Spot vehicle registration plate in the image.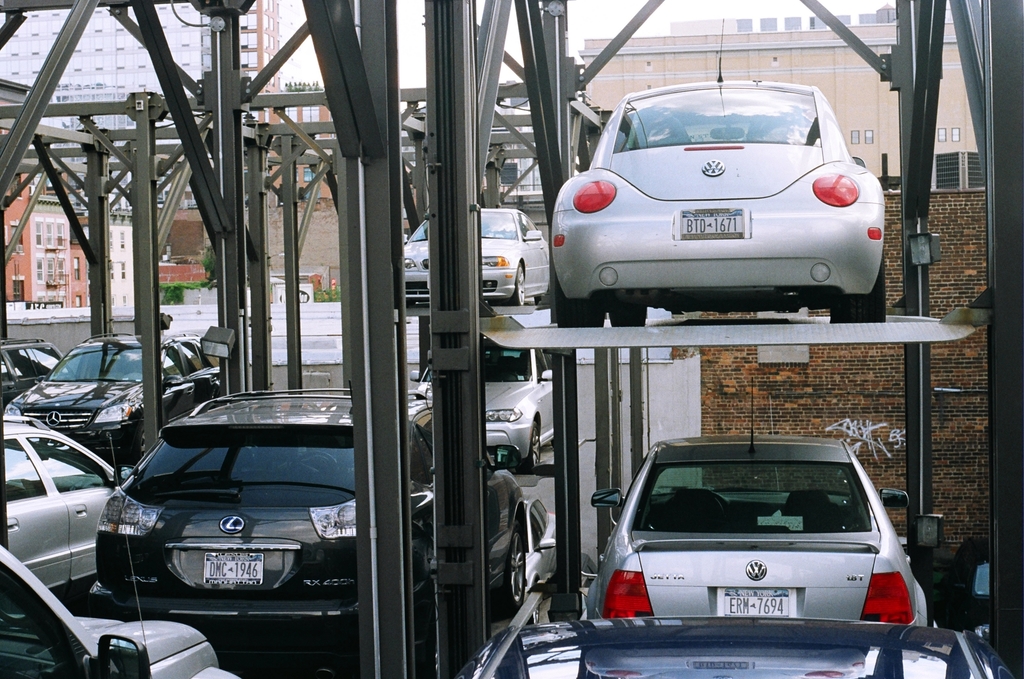
vehicle registration plate found at 722/585/790/620.
